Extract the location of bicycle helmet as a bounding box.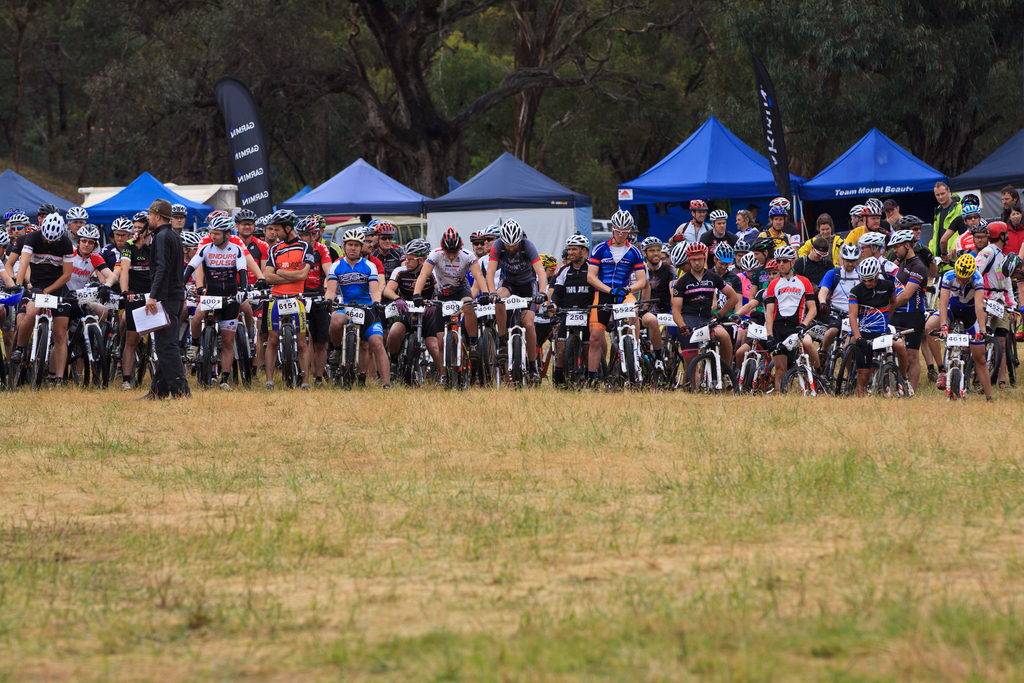
(left=955, top=254, right=973, bottom=277).
